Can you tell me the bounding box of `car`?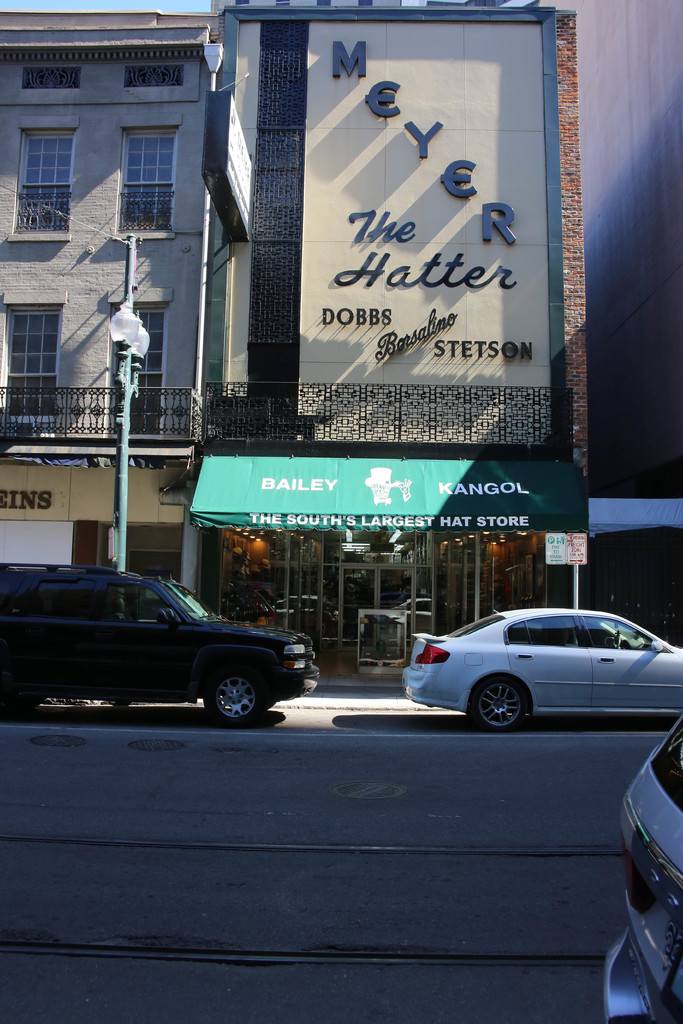
bbox=[401, 608, 682, 732].
